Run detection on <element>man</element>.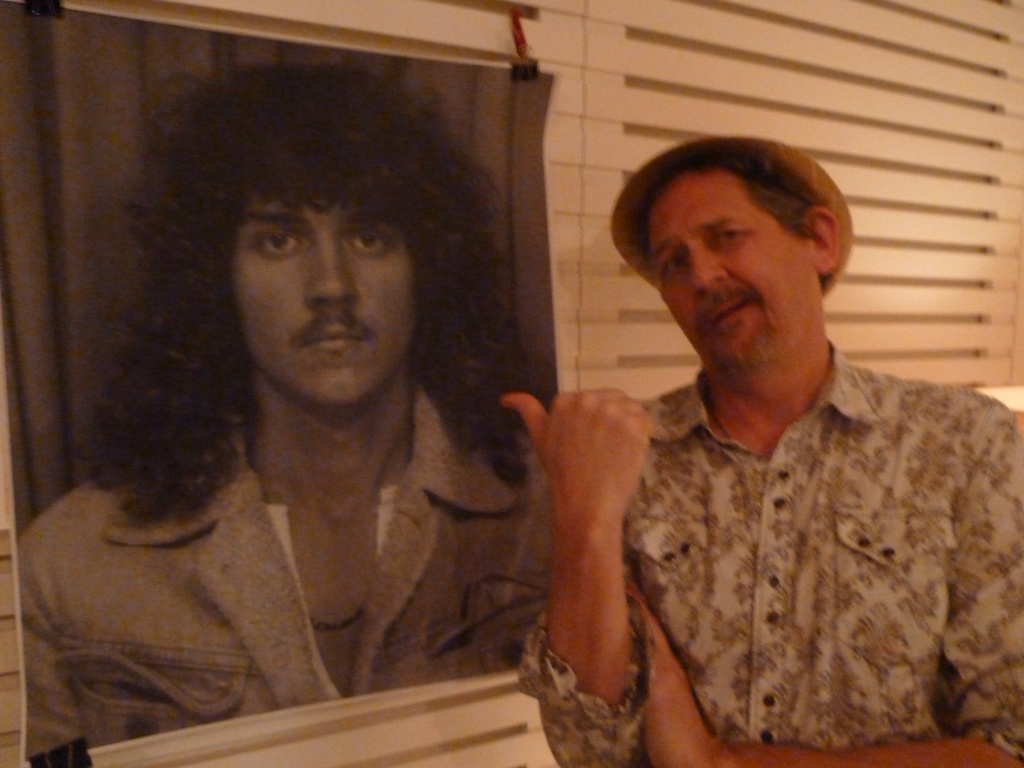
Result: x1=499, y1=149, x2=1023, y2=767.
